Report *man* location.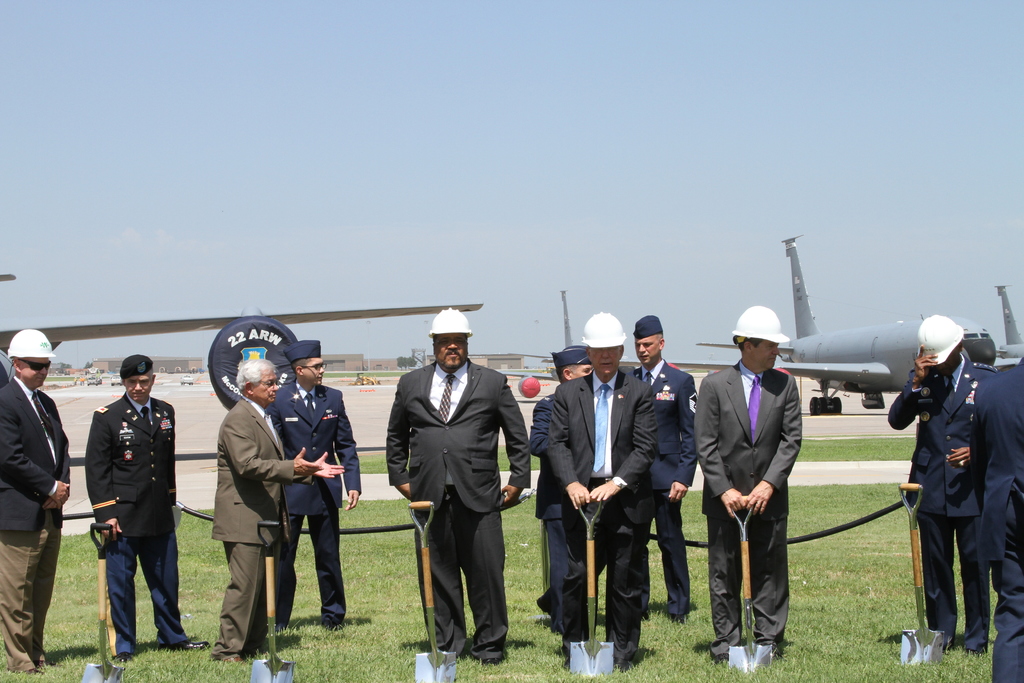
Report: select_region(197, 333, 353, 675).
